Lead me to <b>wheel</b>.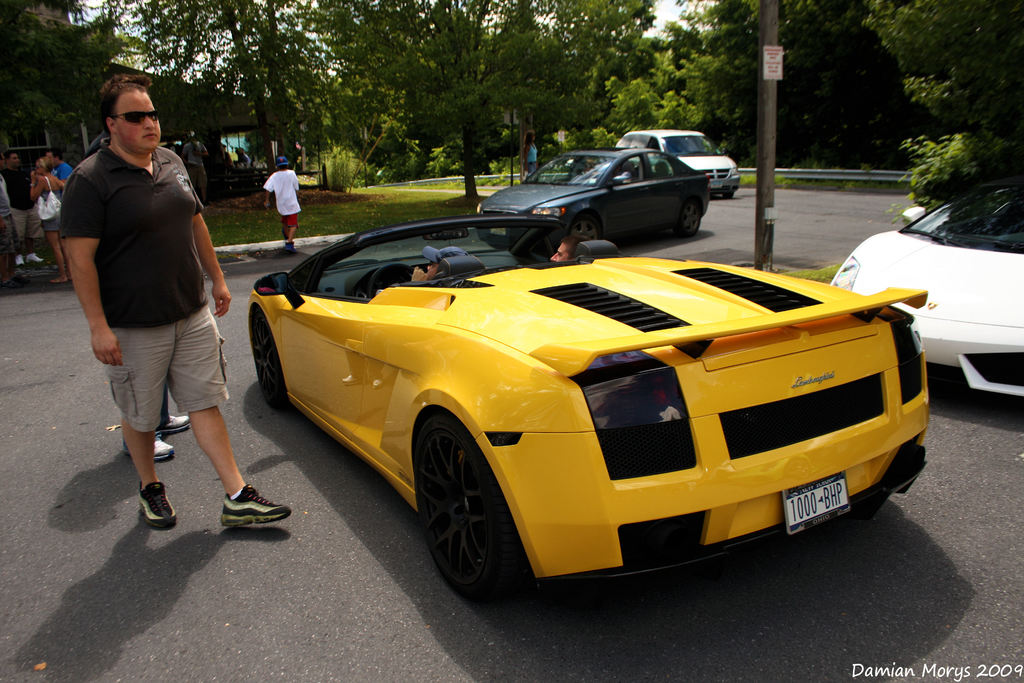
Lead to pyautogui.locateOnScreen(411, 415, 521, 603).
